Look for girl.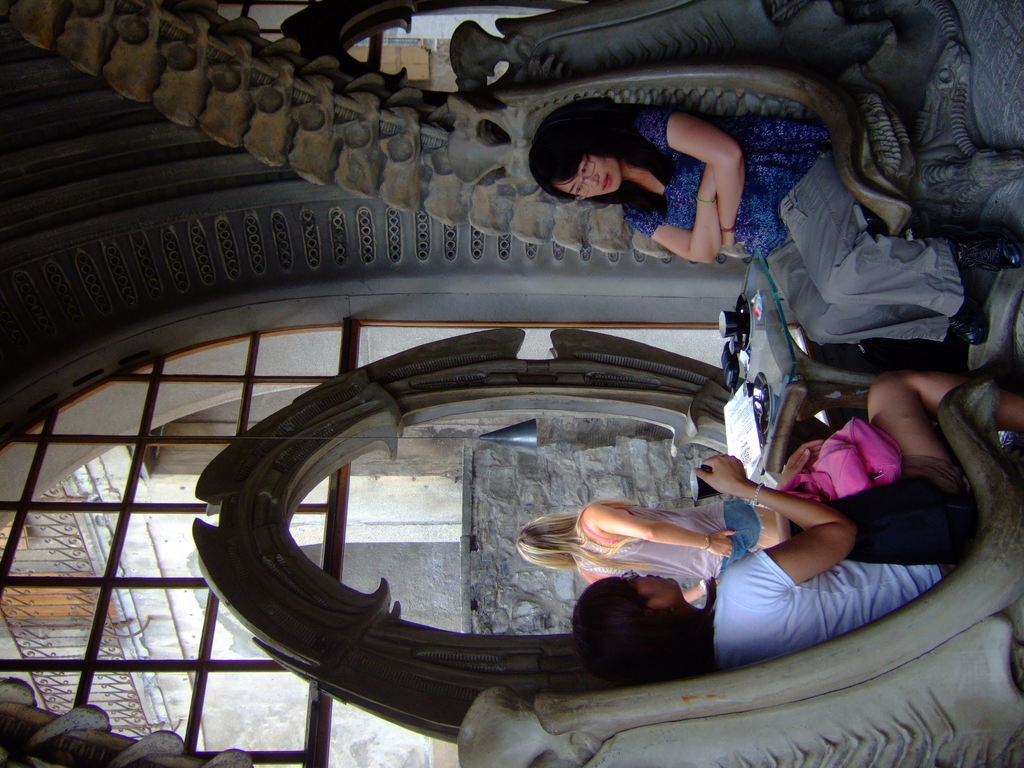
Found: BBox(530, 101, 989, 347).
